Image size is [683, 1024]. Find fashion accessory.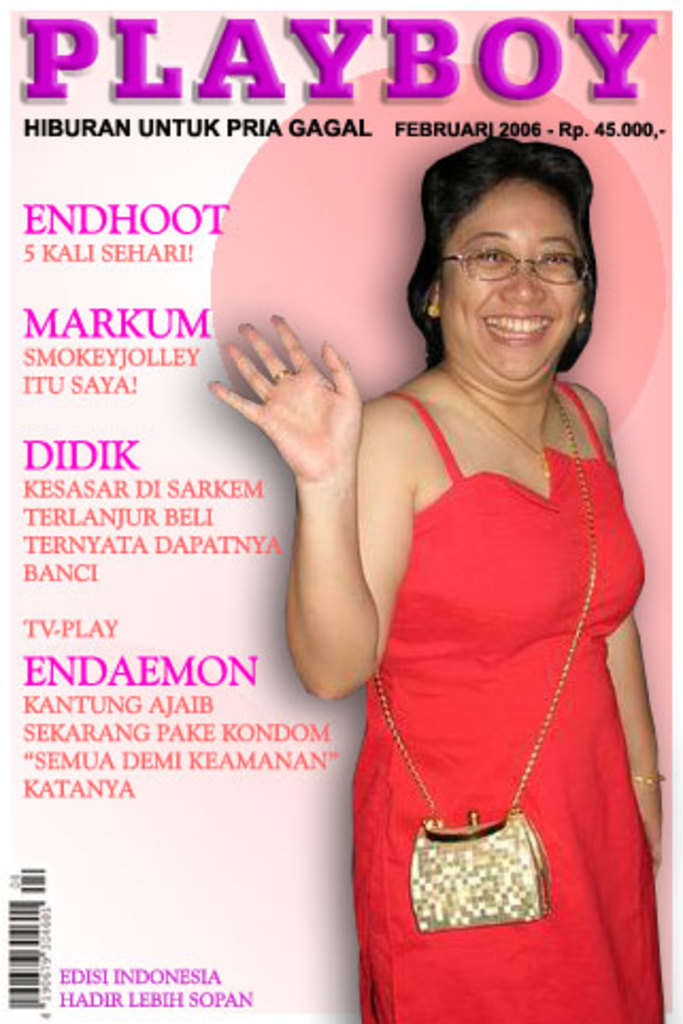
Rect(440, 243, 589, 281).
